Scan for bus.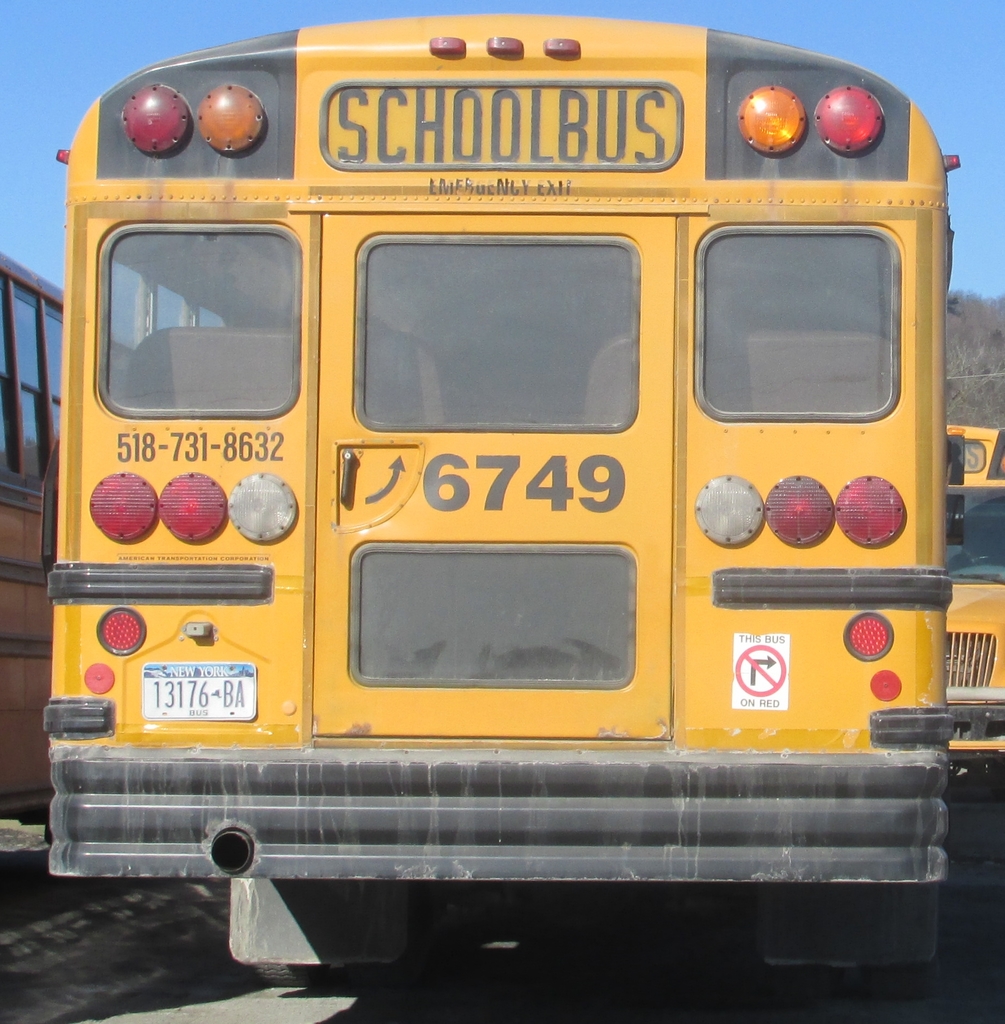
Scan result: crop(31, 13, 976, 995).
